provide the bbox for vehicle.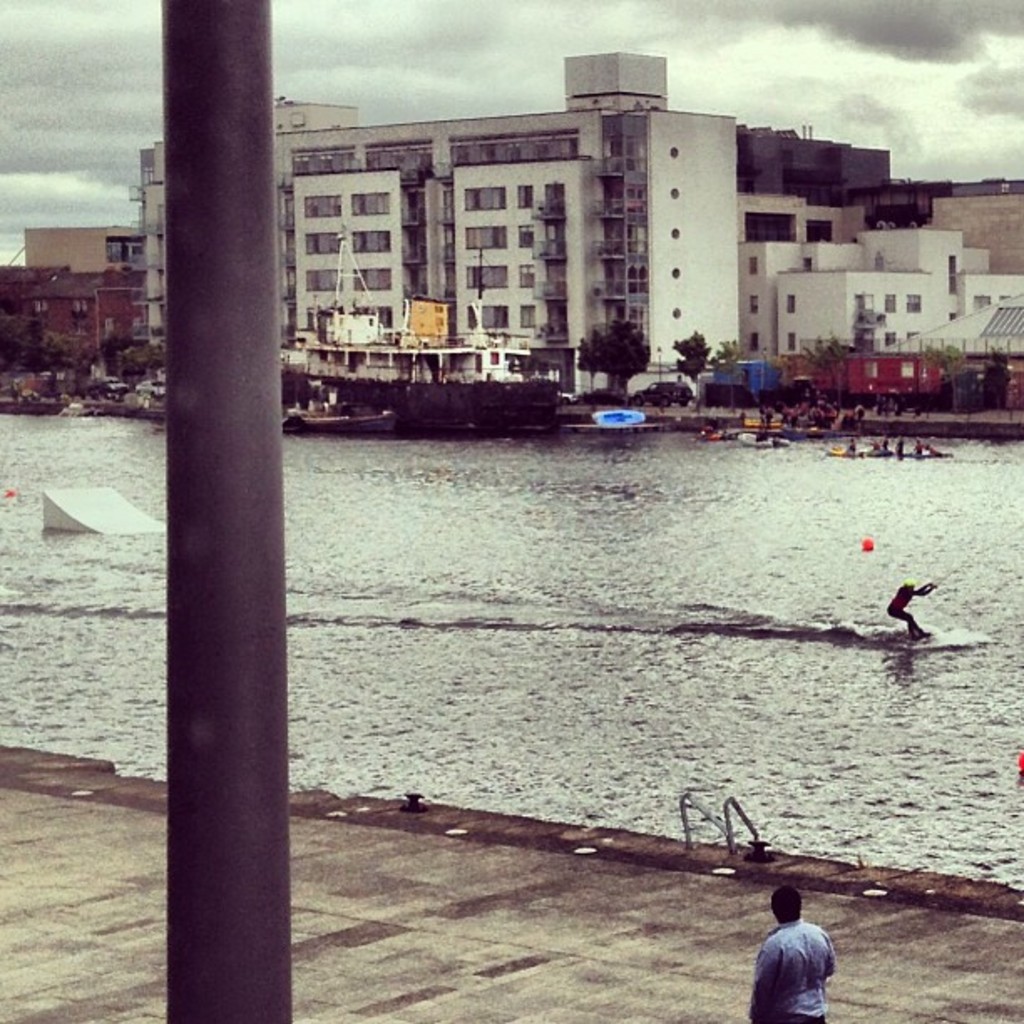
box=[629, 376, 701, 407].
